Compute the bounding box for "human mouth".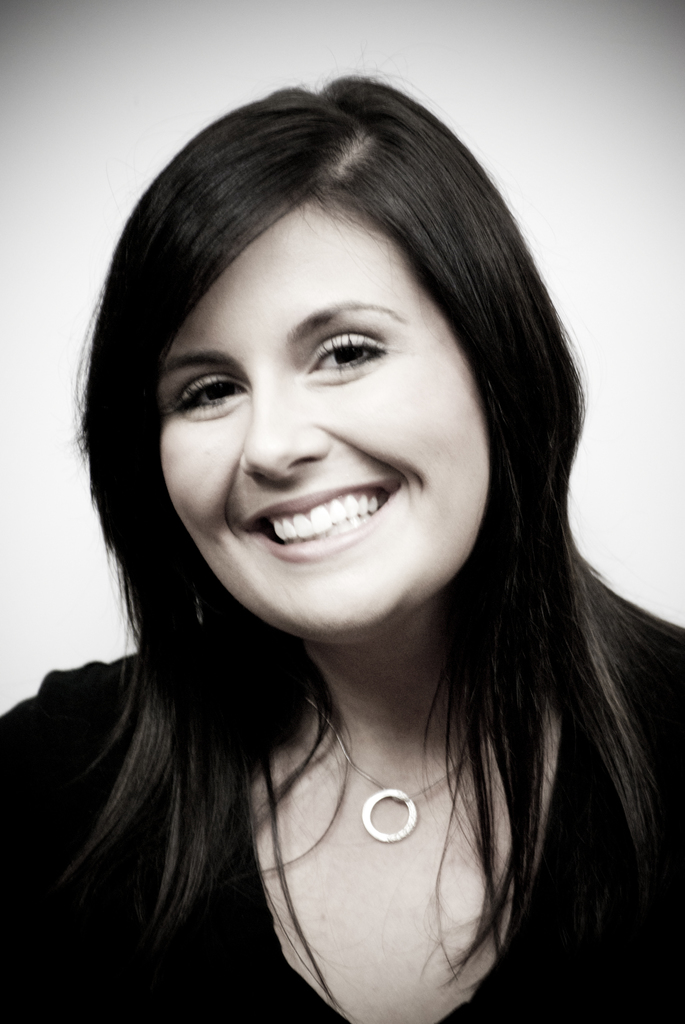
228 478 403 566.
